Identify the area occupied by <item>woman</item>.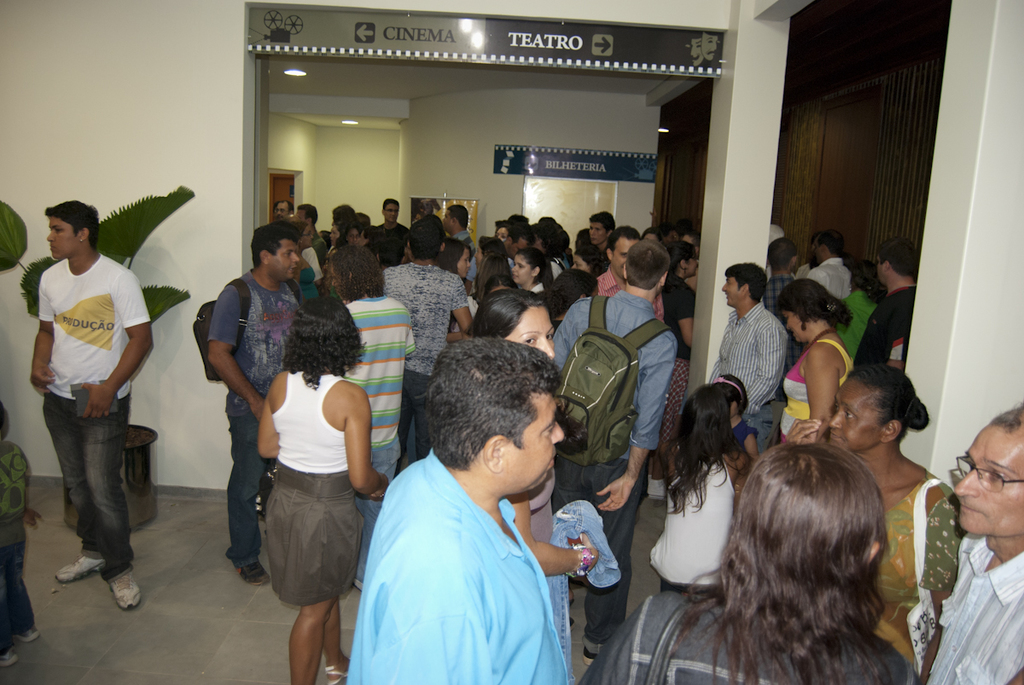
Area: 464,280,602,682.
